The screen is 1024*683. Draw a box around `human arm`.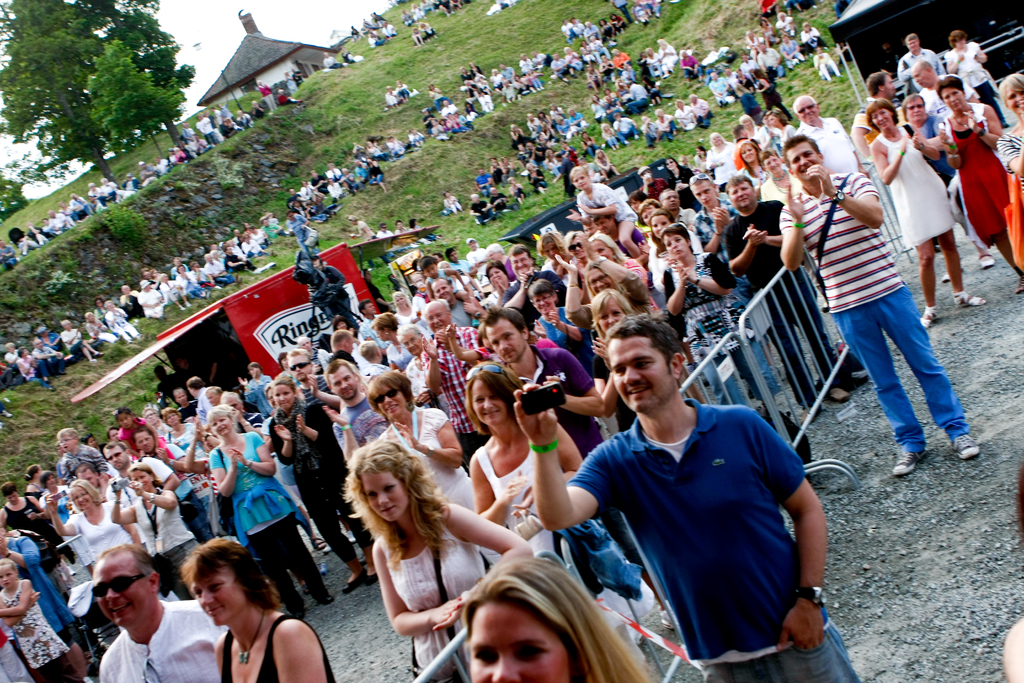
131/482/178/509.
